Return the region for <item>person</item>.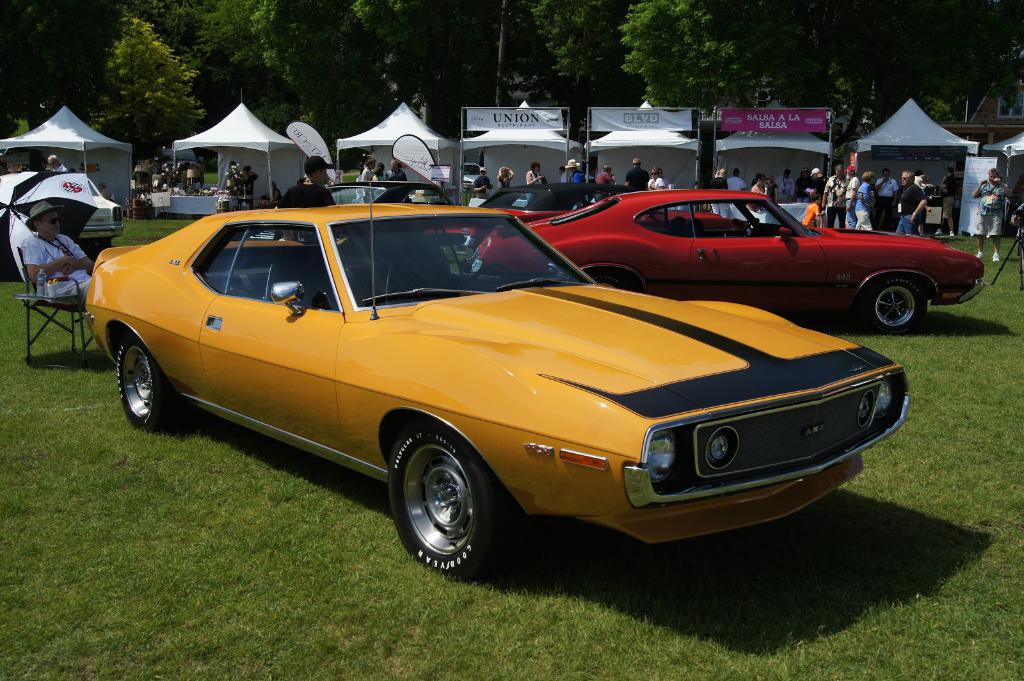
locate(828, 164, 847, 226).
